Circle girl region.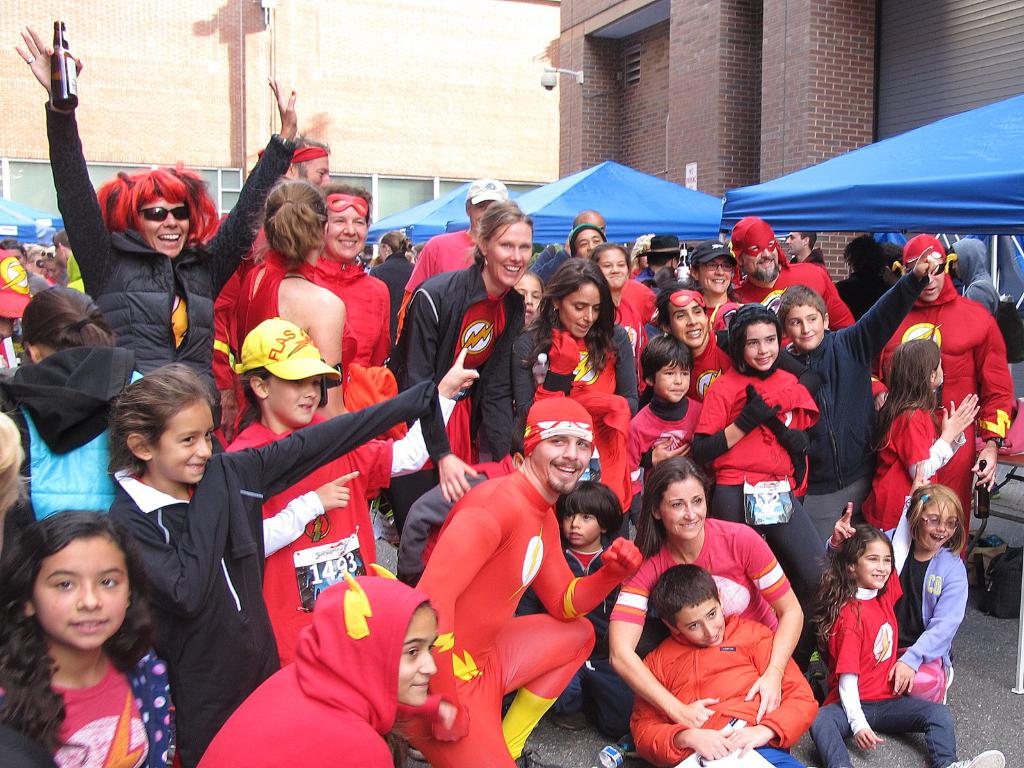
Region: [509, 271, 542, 331].
